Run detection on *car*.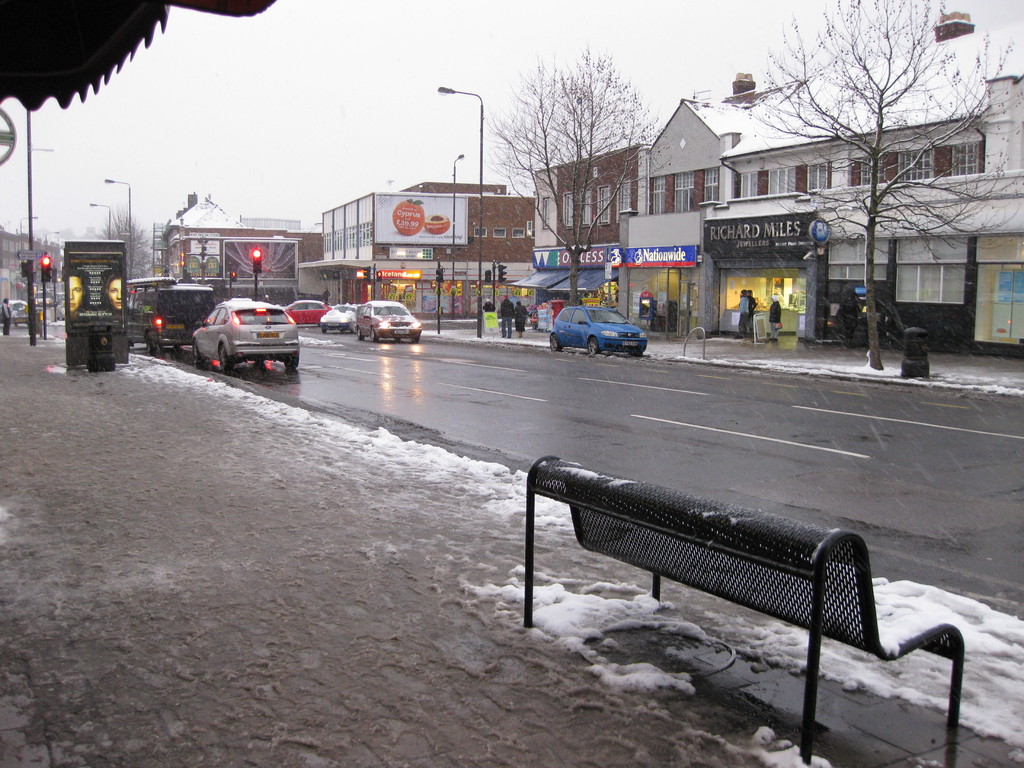
Result: BBox(321, 304, 361, 335).
